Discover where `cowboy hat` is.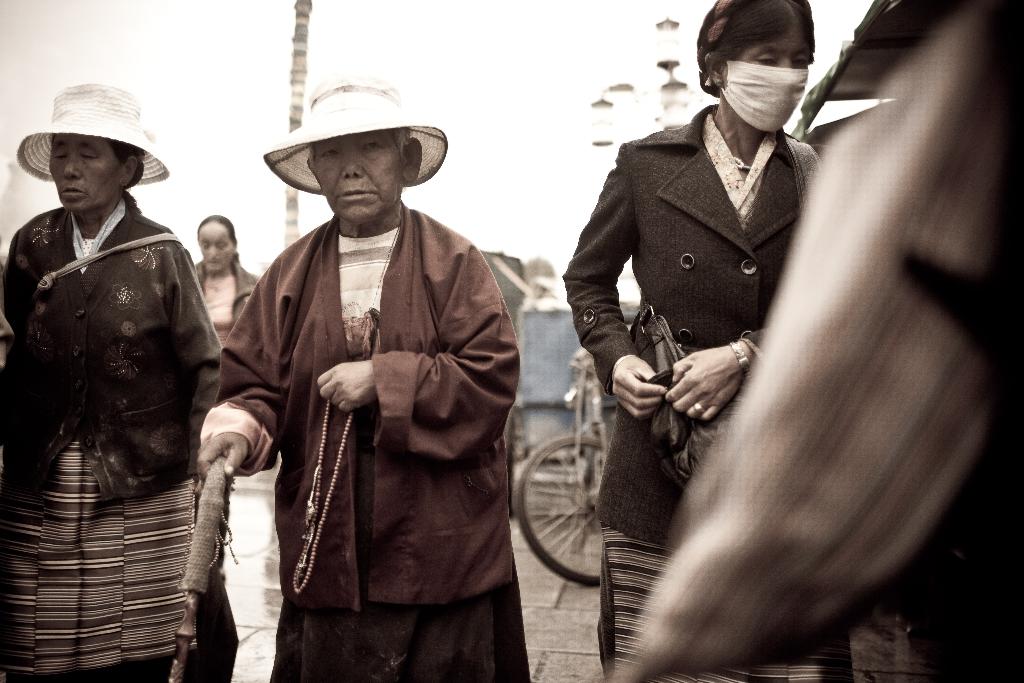
Discovered at Rect(16, 76, 173, 188).
